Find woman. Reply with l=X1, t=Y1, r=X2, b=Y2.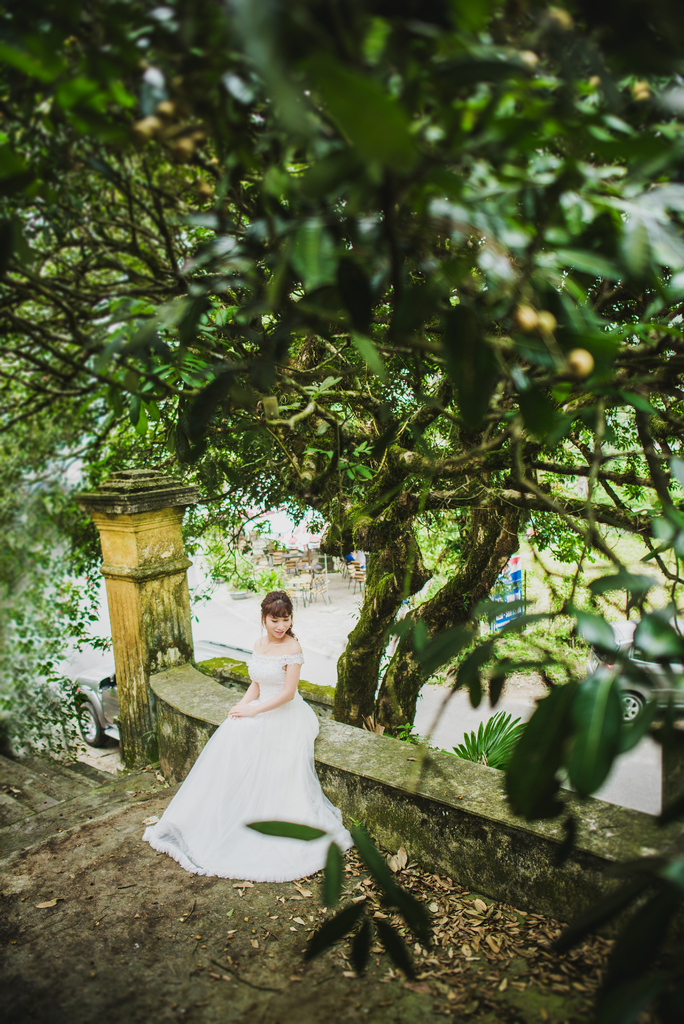
l=159, t=584, r=349, b=890.
